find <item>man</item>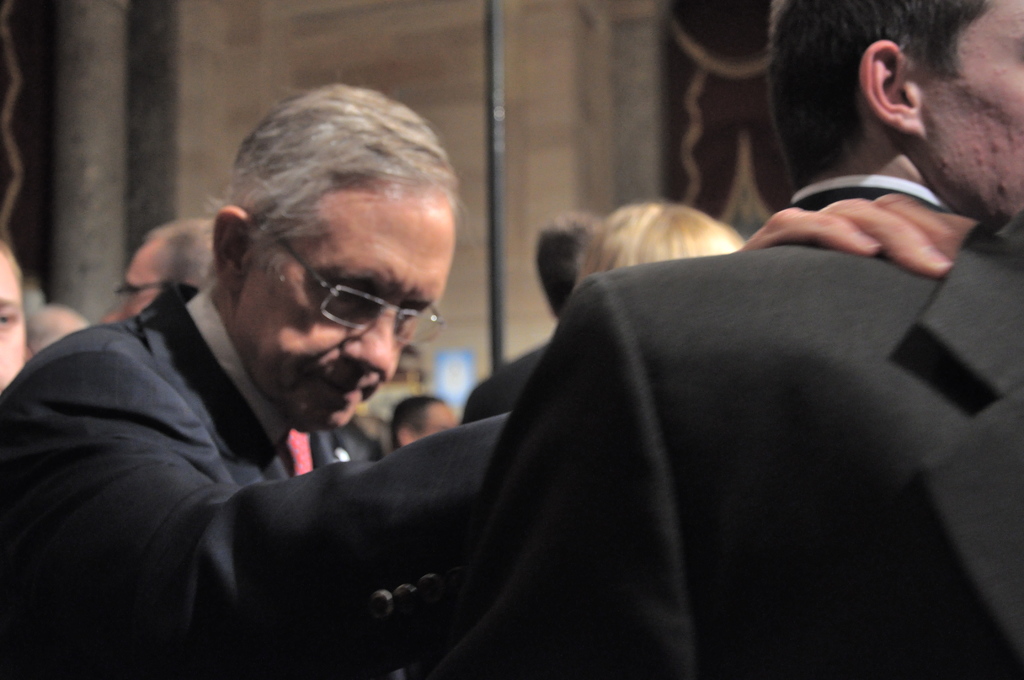
x1=0 y1=244 x2=27 y2=395
